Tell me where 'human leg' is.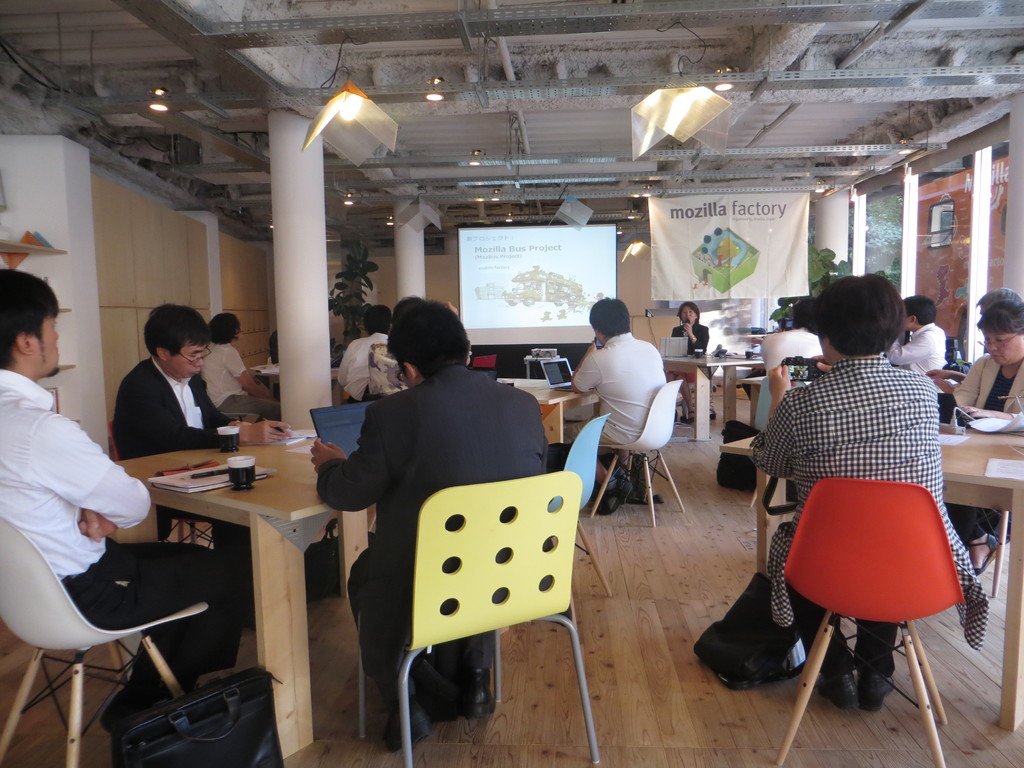
'human leg' is at [x1=456, y1=630, x2=494, y2=736].
